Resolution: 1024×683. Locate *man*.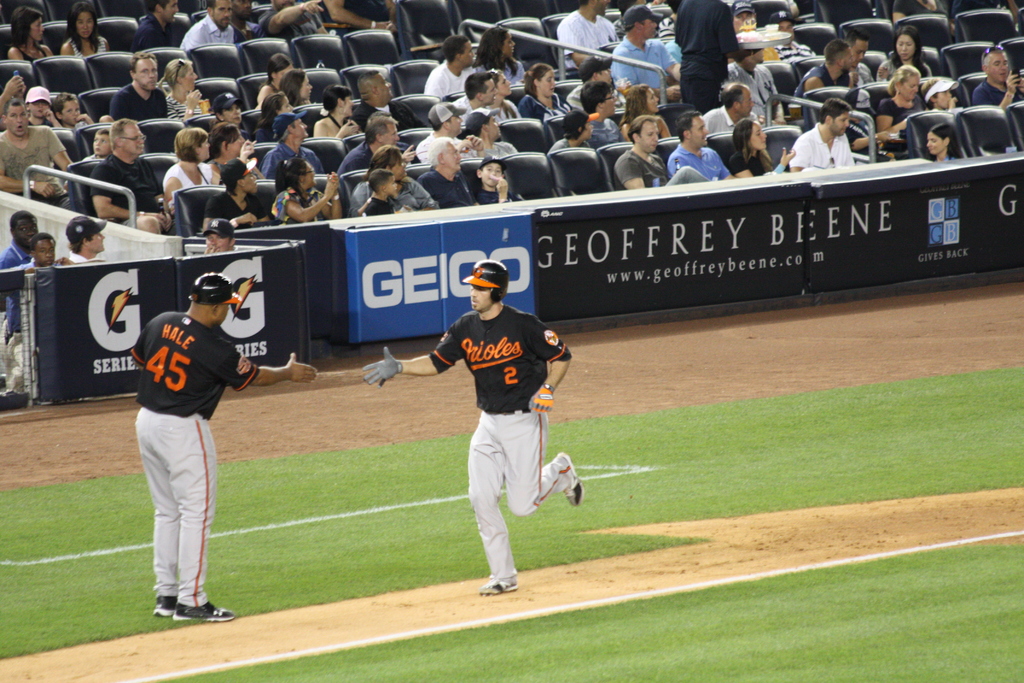
detection(93, 119, 168, 236).
